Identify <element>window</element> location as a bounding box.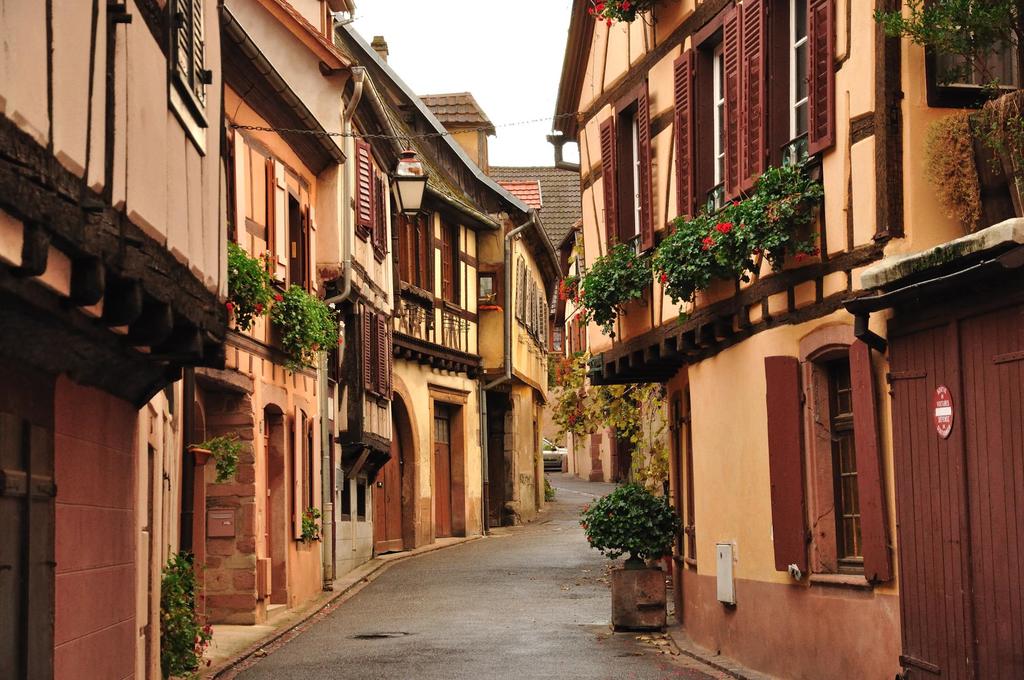
l=740, t=0, r=840, b=195.
